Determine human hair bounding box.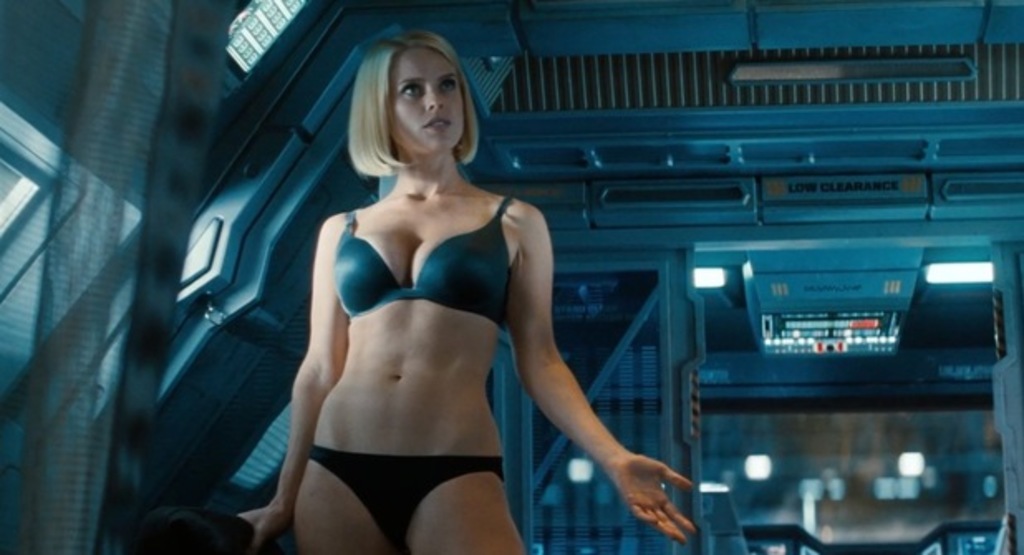
Determined: box=[345, 31, 472, 195].
